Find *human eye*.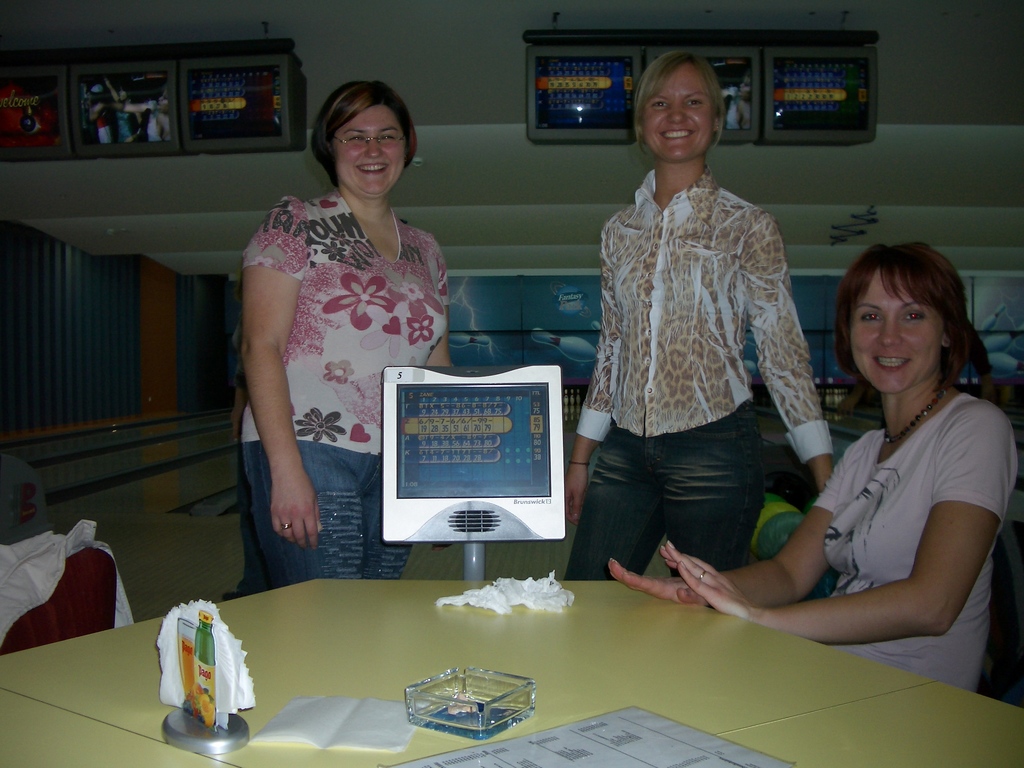
locate(347, 131, 367, 143).
